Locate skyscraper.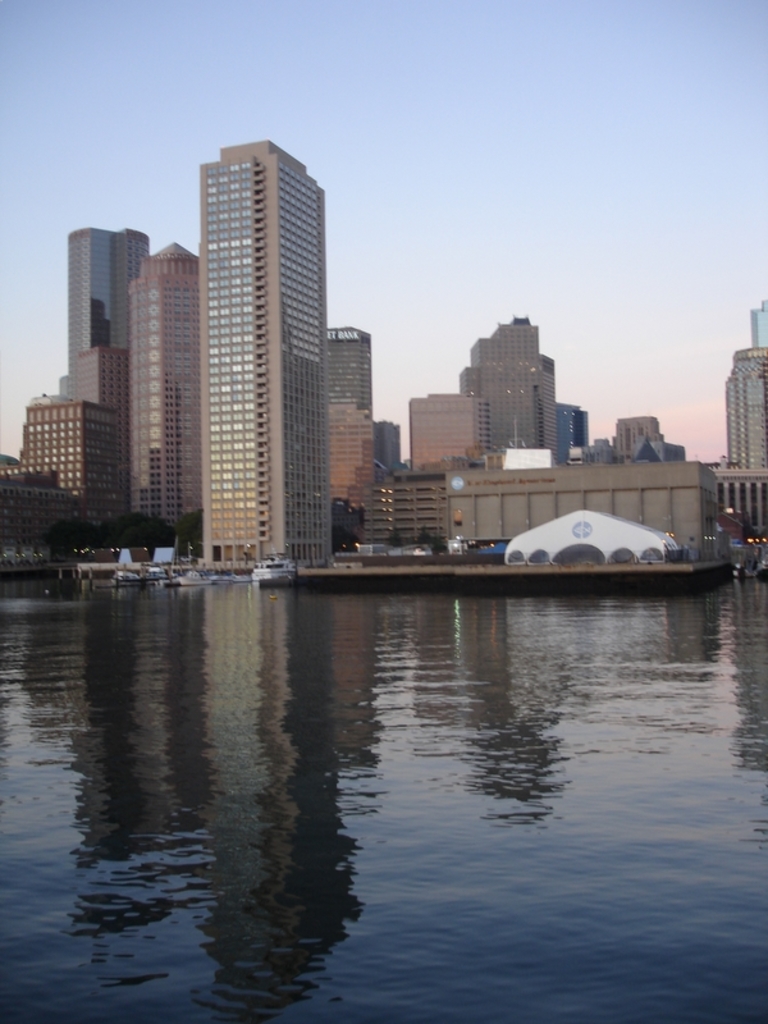
Bounding box: {"x1": 191, "y1": 134, "x2": 330, "y2": 567}.
